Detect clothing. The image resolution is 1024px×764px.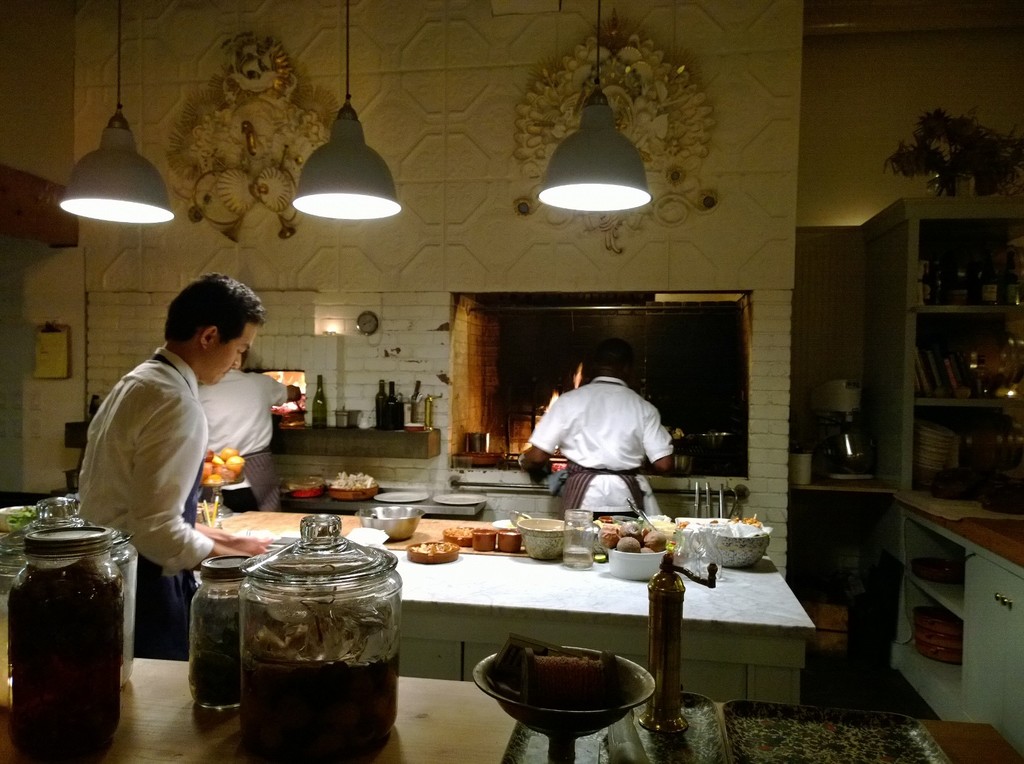
BBox(531, 379, 686, 527).
